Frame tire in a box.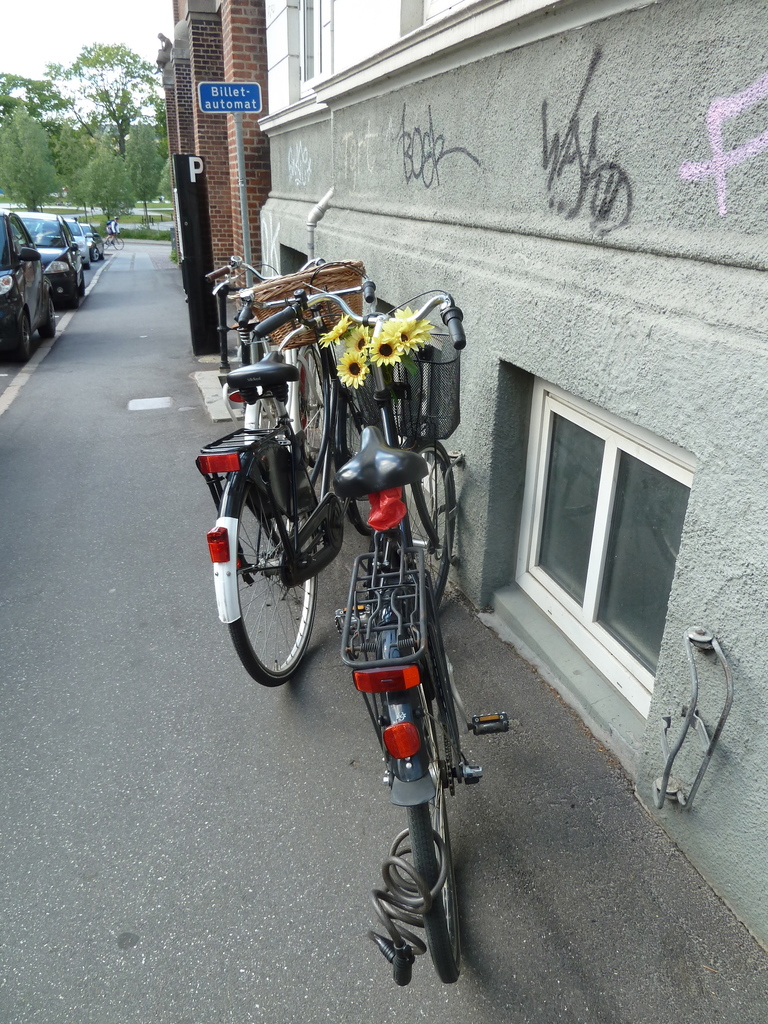
(38, 296, 55, 339).
